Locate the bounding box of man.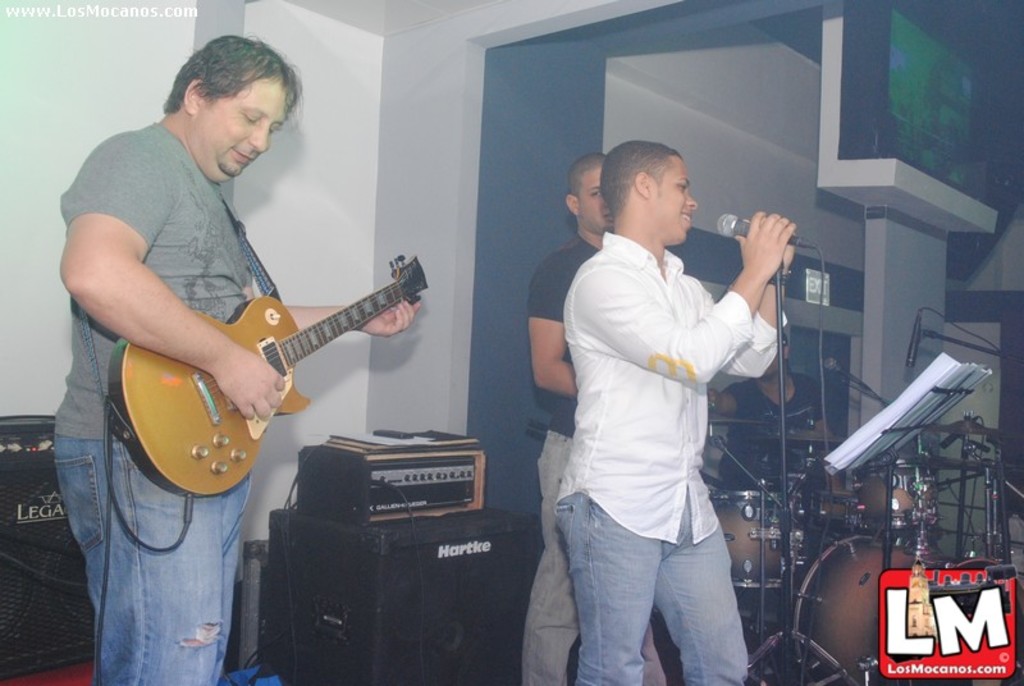
Bounding box: {"left": 531, "top": 152, "right": 616, "bottom": 683}.
